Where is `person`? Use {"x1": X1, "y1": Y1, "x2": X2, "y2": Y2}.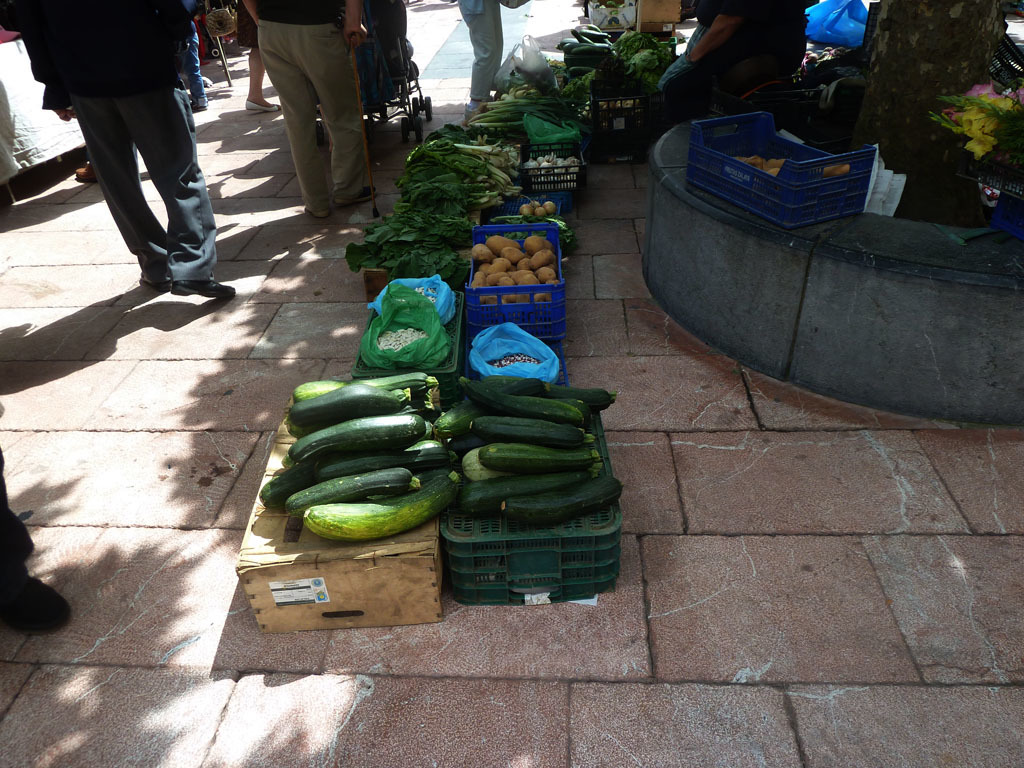
{"x1": 240, "y1": 0, "x2": 380, "y2": 215}.
